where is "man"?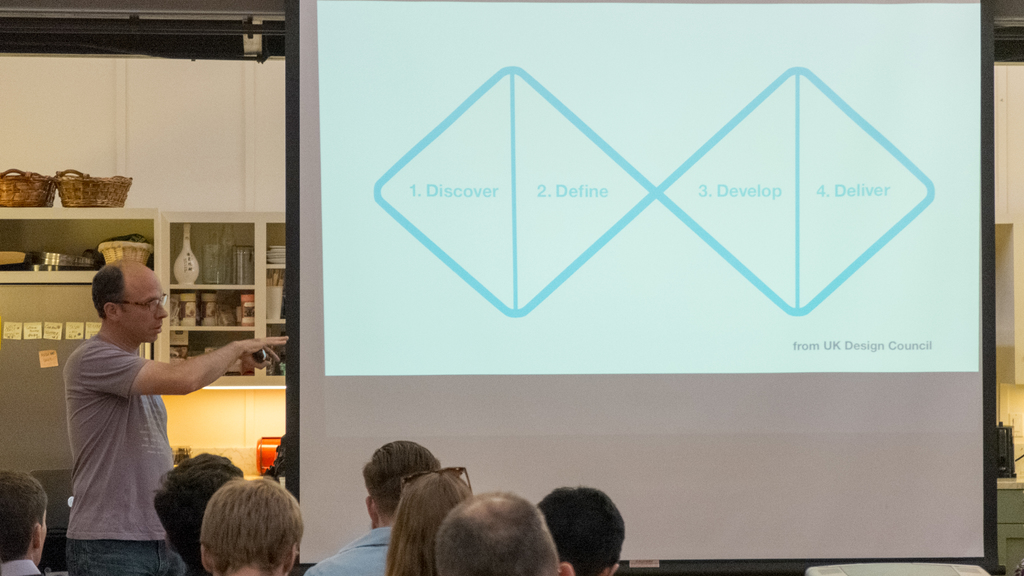
box=[156, 461, 250, 575].
